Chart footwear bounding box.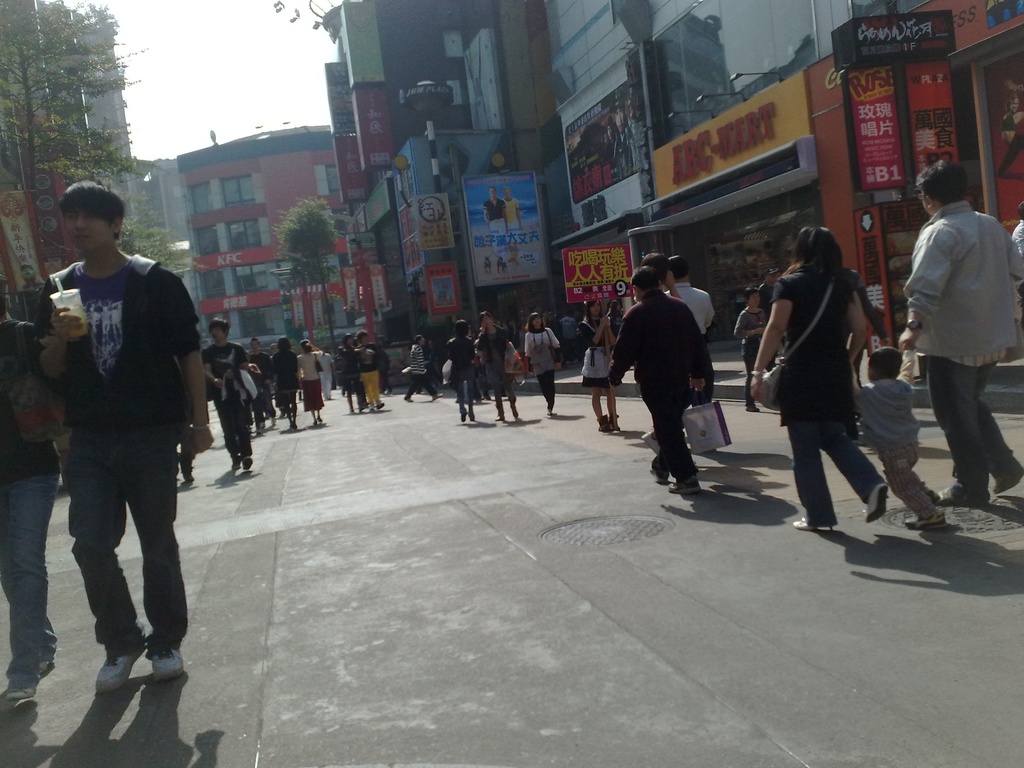
Charted: [931,492,943,501].
